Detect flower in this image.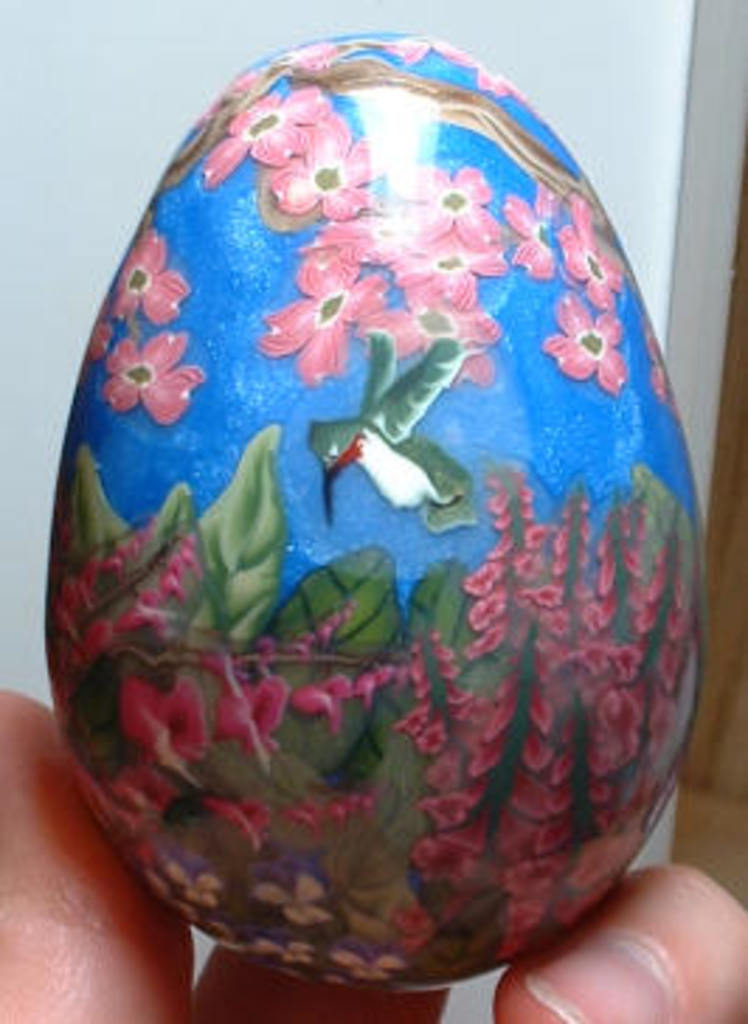
Detection: [x1=107, y1=324, x2=211, y2=430].
